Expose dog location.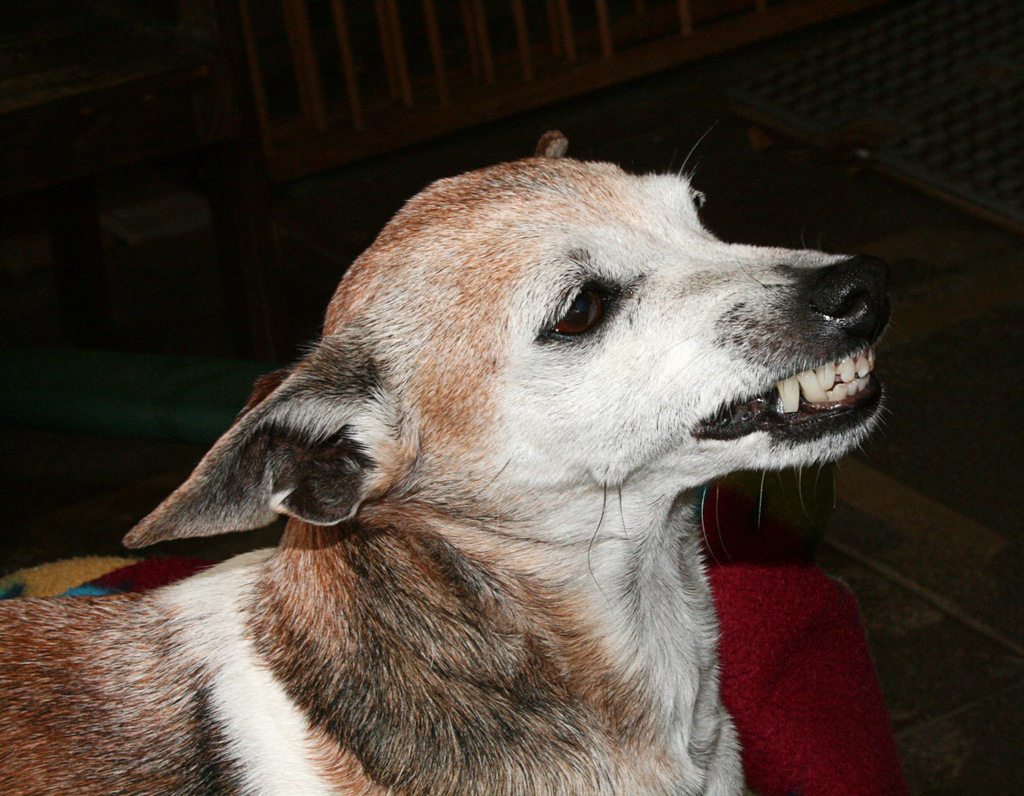
Exposed at 0, 131, 894, 795.
